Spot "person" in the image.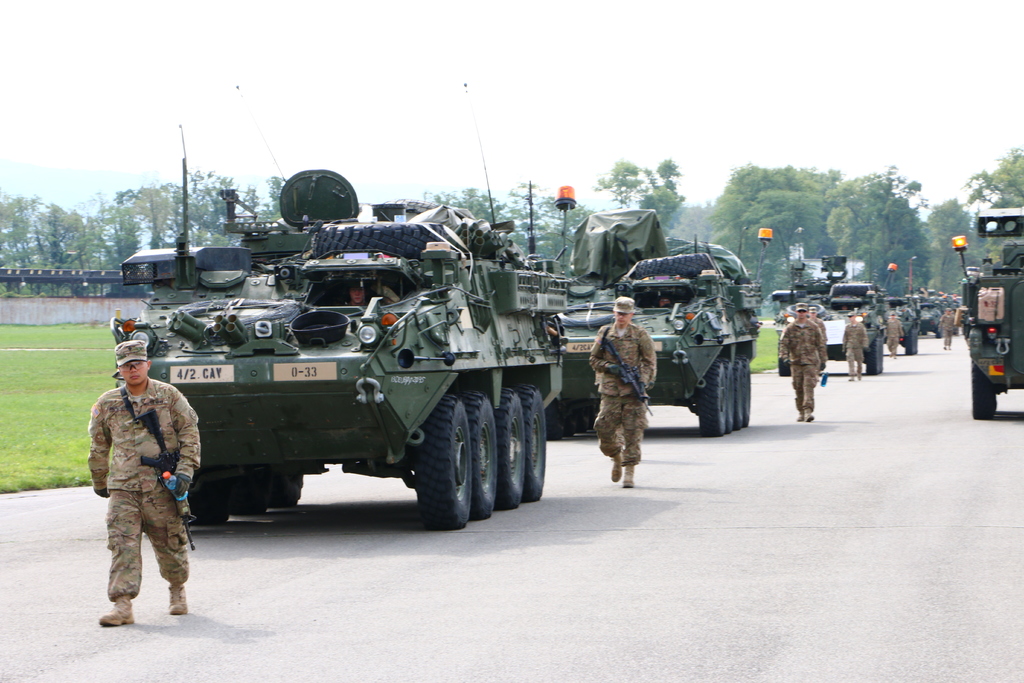
"person" found at pyautogui.locateOnScreen(86, 324, 189, 646).
